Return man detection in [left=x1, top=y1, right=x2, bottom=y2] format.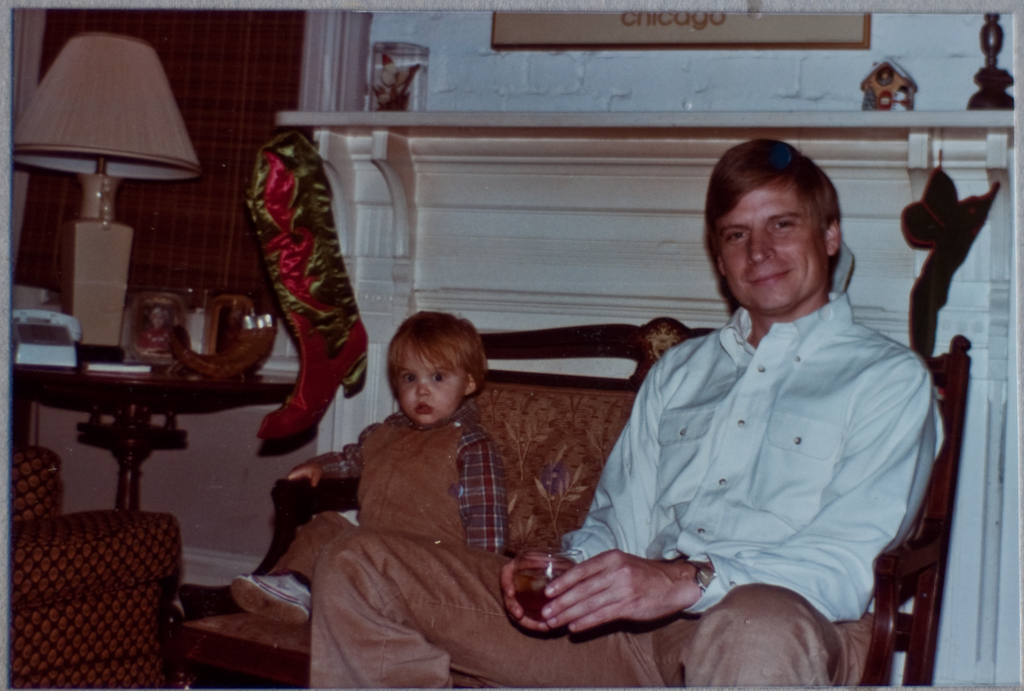
[left=352, top=153, right=860, bottom=663].
